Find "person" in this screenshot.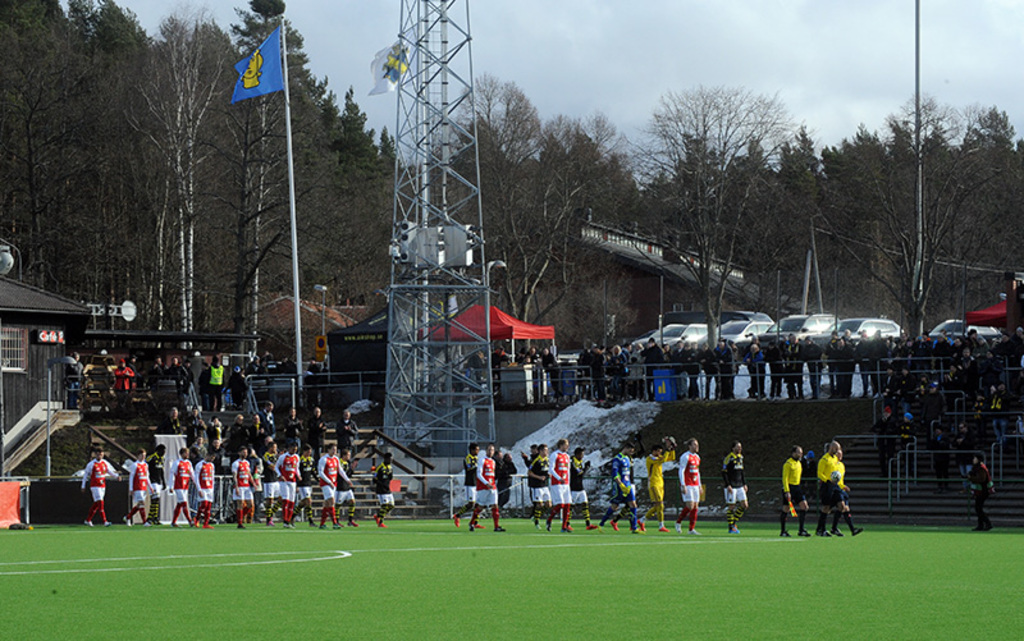
The bounding box for "person" is x1=495 y1=450 x2=517 y2=509.
